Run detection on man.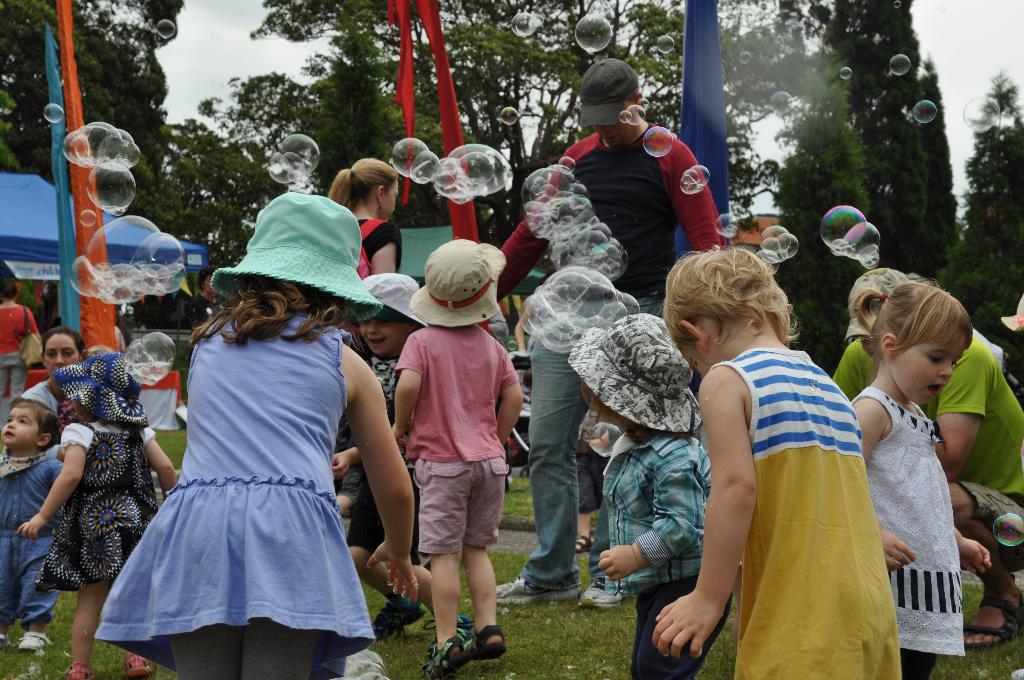
Result: pyautogui.locateOnScreen(490, 54, 727, 610).
